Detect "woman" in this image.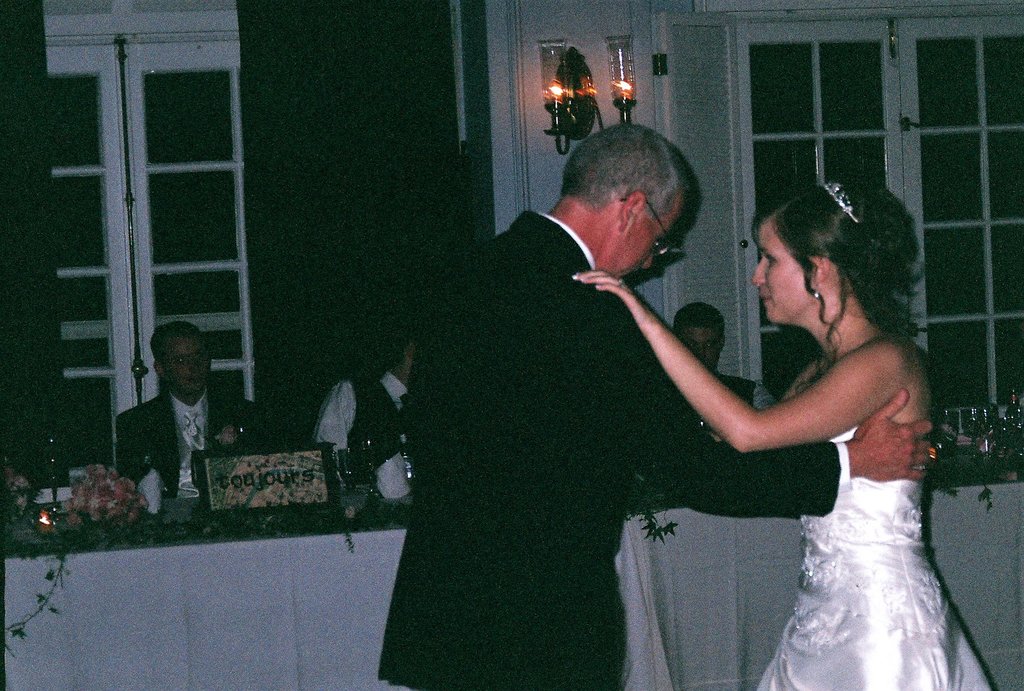
Detection: bbox(572, 173, 1013, 690).
